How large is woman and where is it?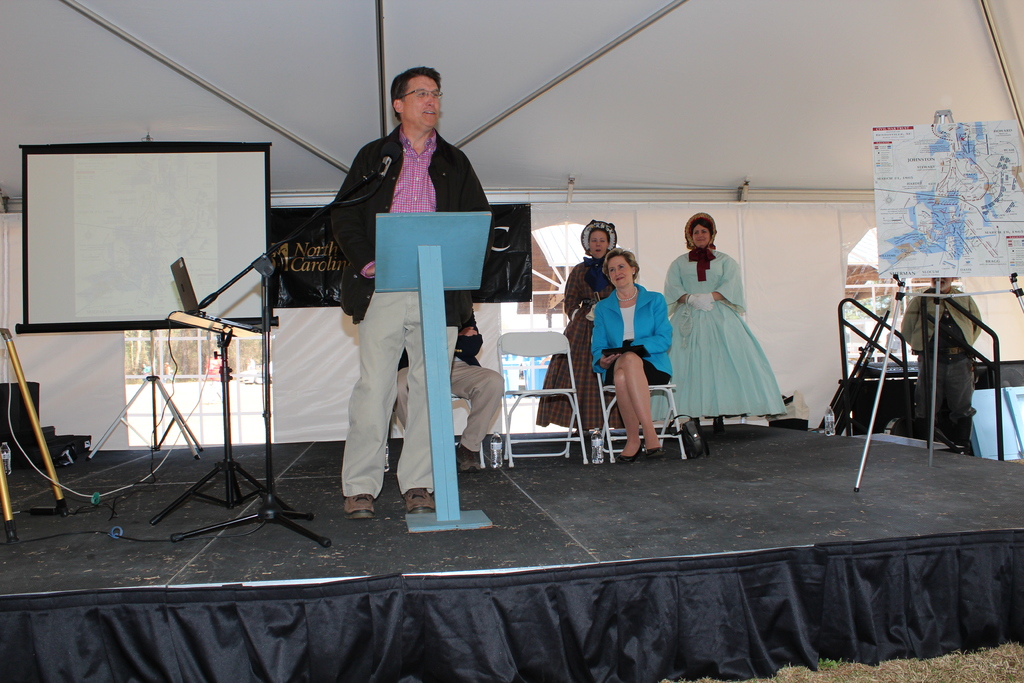
Bounding box: left=591, top=247, right=671, bottom=467.
